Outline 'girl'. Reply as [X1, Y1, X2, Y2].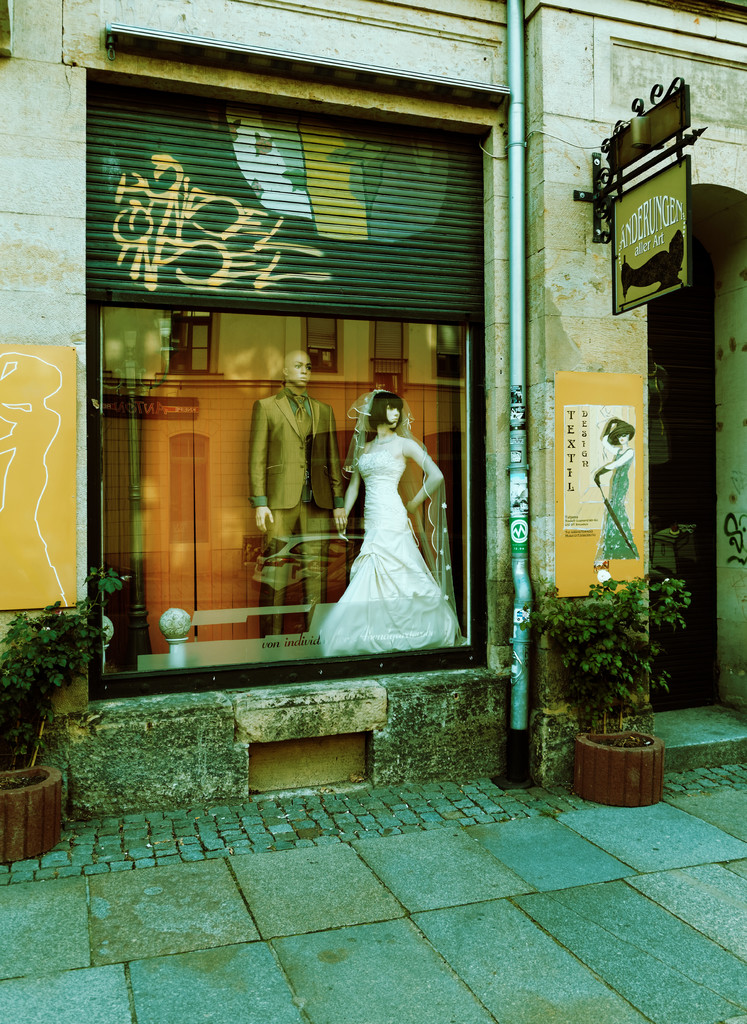
[319, 390, 464, 660].
